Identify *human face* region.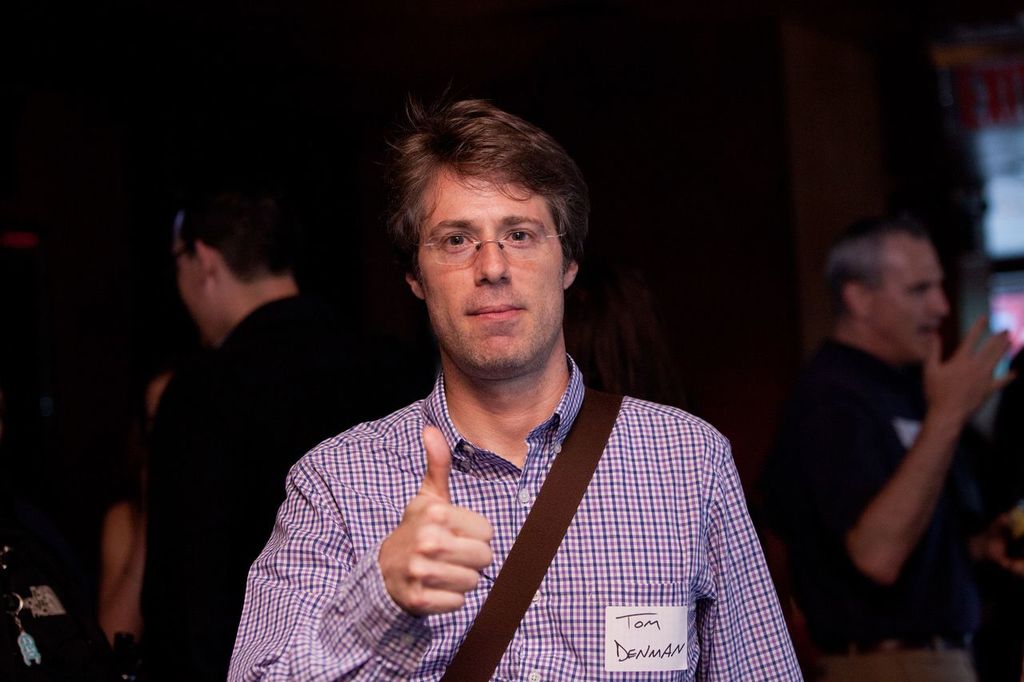
Region: (874,240,950,361).
